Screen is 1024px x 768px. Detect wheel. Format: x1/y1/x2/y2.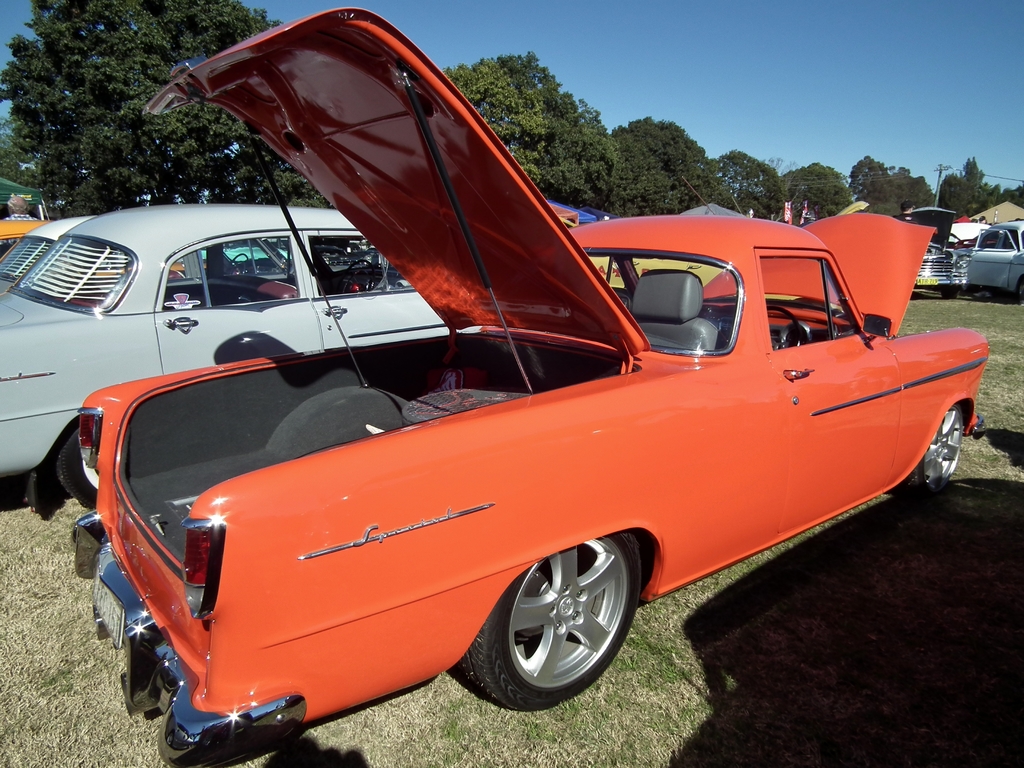
52/426/100/511.
